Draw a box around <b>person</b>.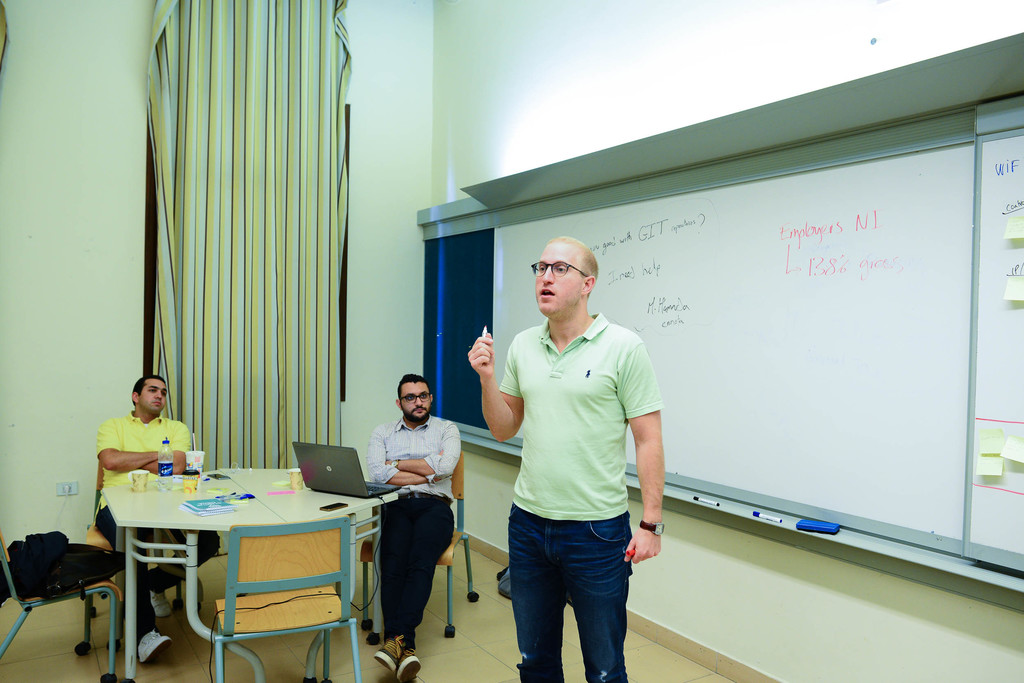
<box>356,369,459,665</box>.
